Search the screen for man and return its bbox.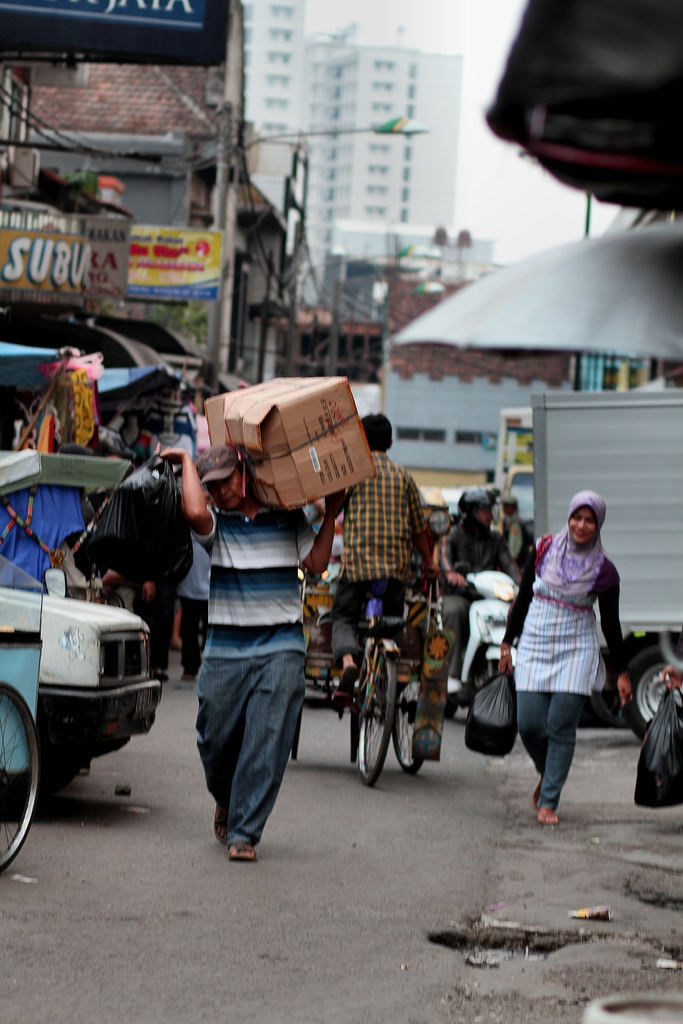
Found: crop(154, 401, 368, 838).
